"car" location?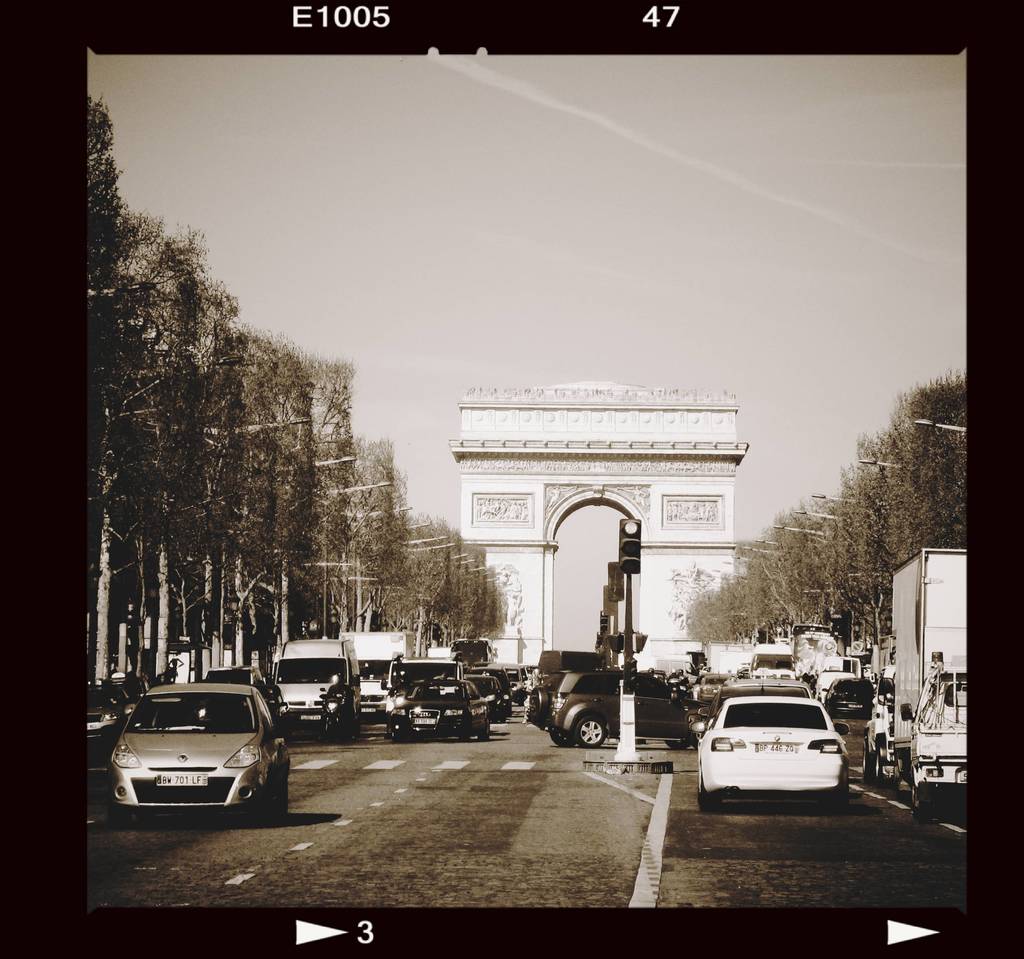
bbox=[81, 669, 132, 761]
